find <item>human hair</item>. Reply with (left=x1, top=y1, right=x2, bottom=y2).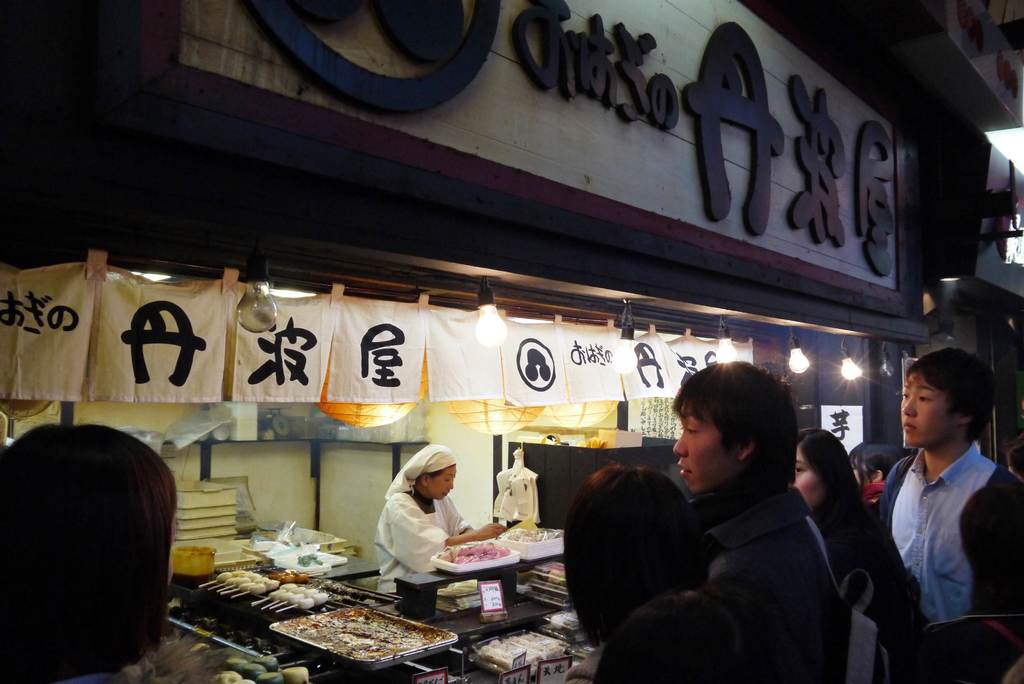
(left=904, top=347, right=998, bottom=441).
